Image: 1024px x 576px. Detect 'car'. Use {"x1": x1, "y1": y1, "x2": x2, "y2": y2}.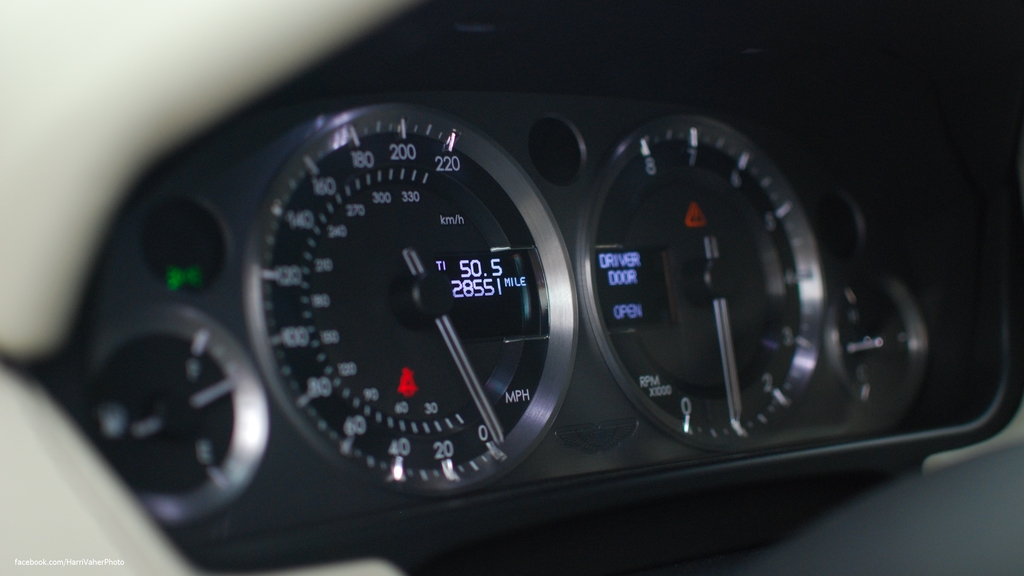
{"x1": 0, "y1": 0, "x2": 1023, "y2": 575}.
